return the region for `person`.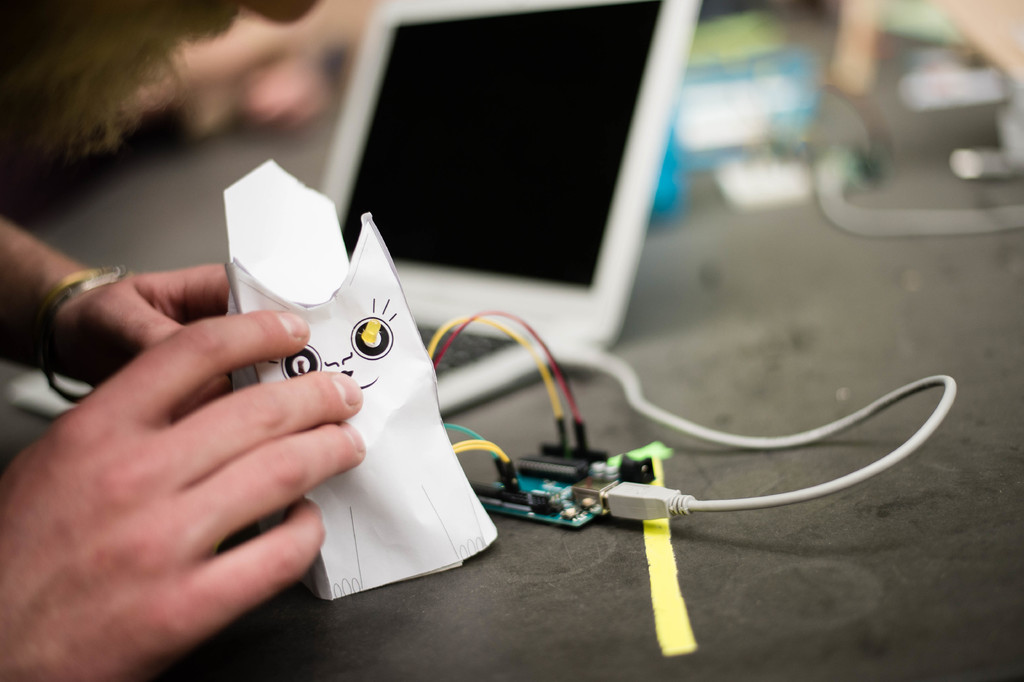
(left=0, top=217, right=367, bottom=681).
